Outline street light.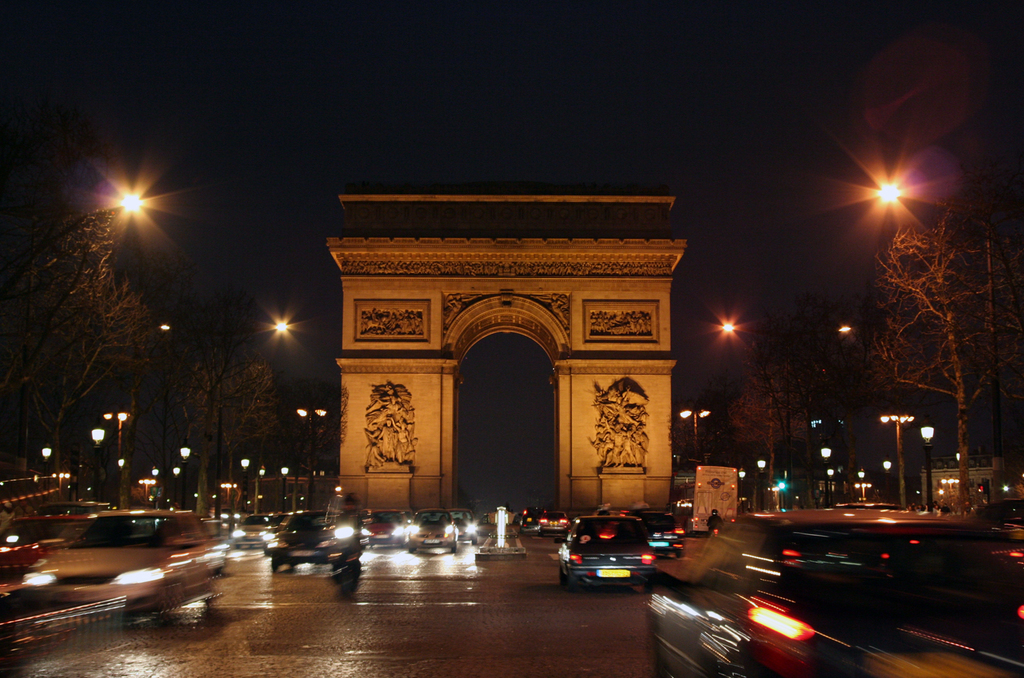
Outline: 912:425:941:511.
